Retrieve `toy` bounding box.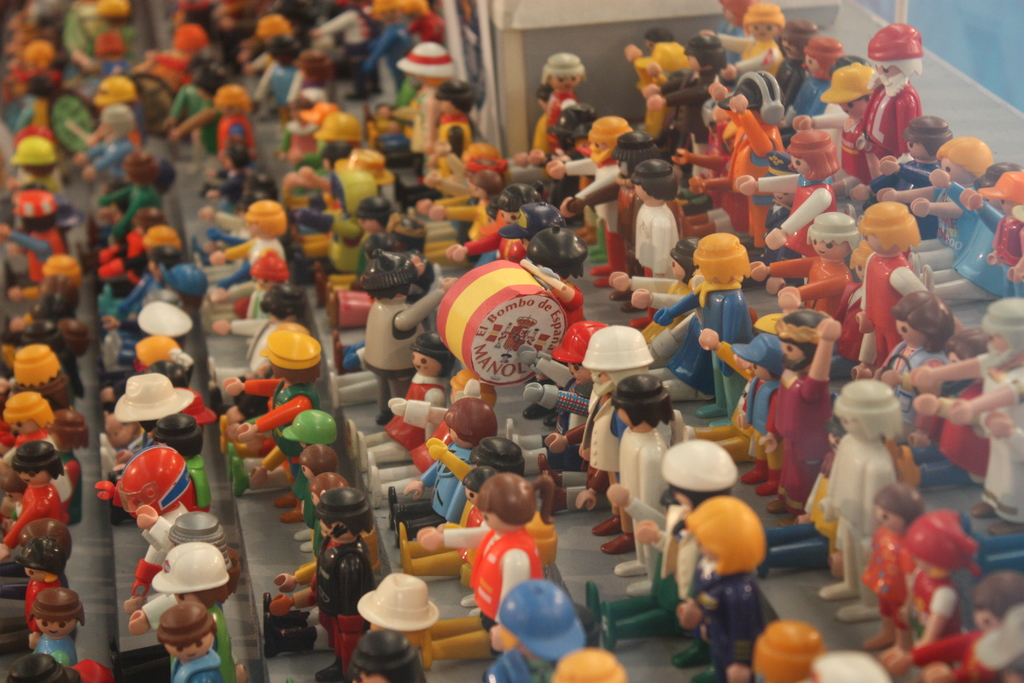
Bounding box: (x1=687, y1=315, x2=822, y2=457).
